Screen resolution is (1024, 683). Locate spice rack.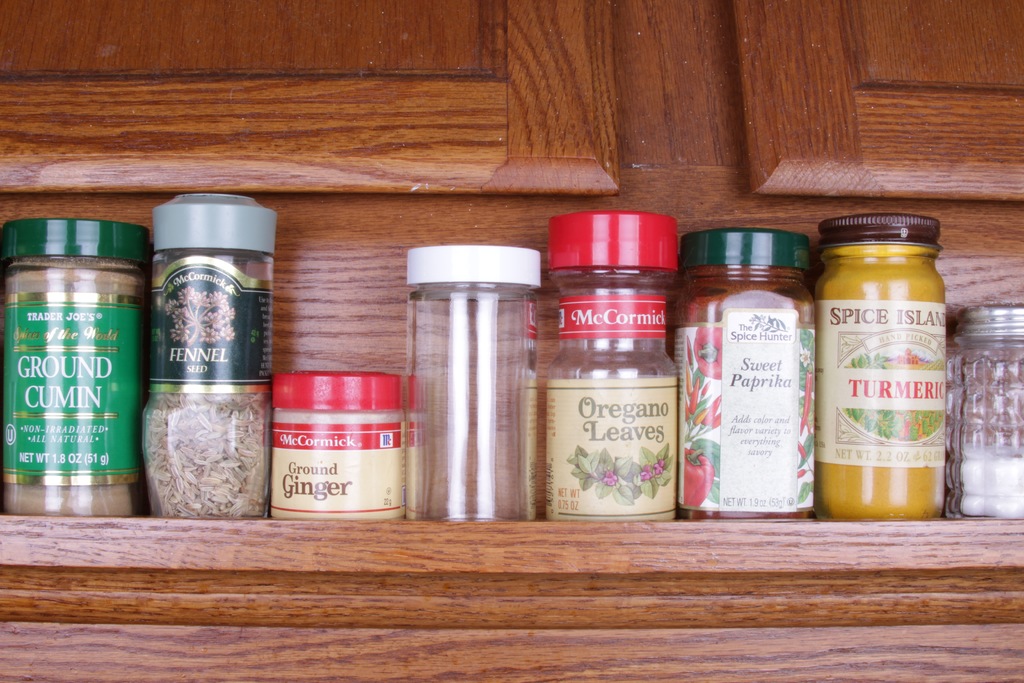
0/195/1023/520.
